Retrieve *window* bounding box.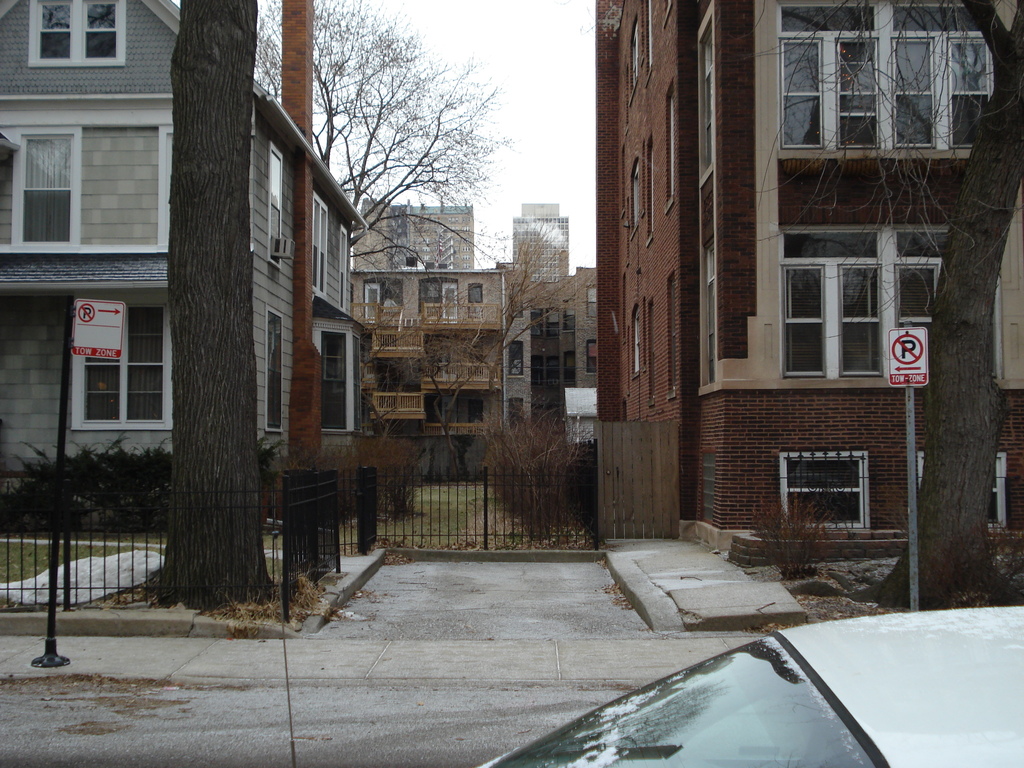
Bounding box: <box>583,340,598,373</box>.
